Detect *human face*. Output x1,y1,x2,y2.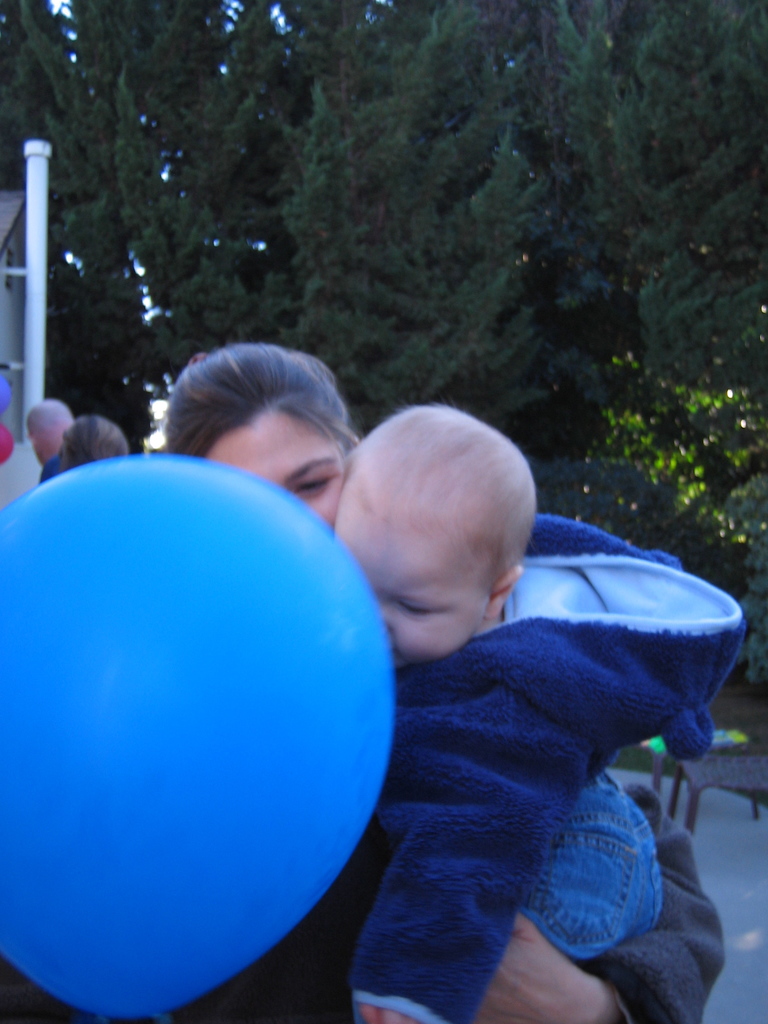
204,404,353,524.
